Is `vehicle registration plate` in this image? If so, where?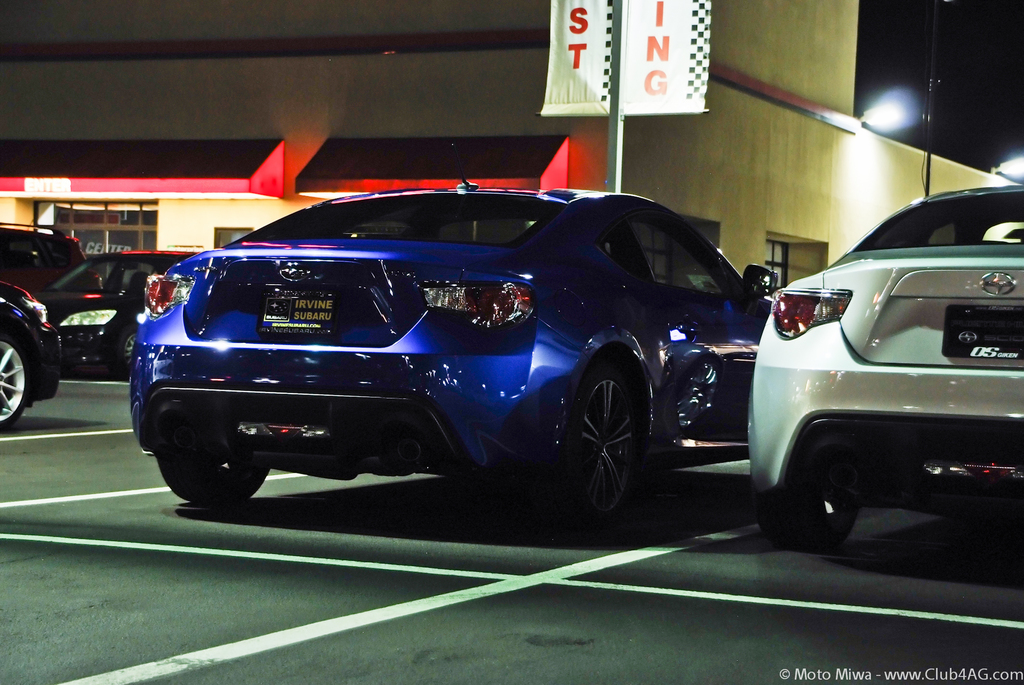
Yes, at locate(254, 291, 342, 341).
